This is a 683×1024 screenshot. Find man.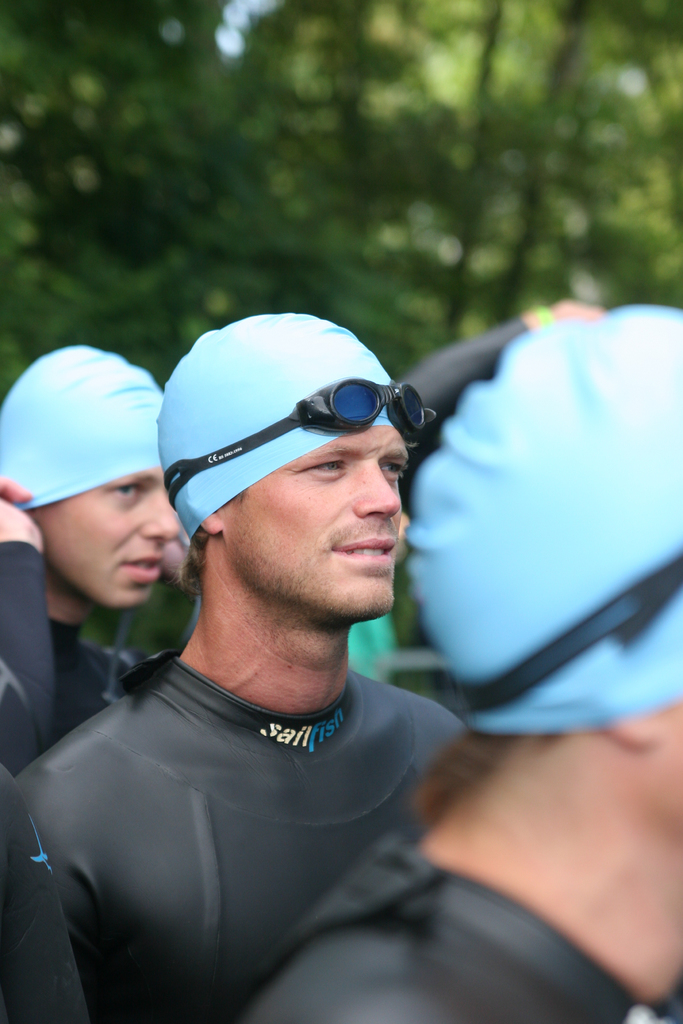
Bounding box: x1=220 y1=302 x2=682 y2=1023.
